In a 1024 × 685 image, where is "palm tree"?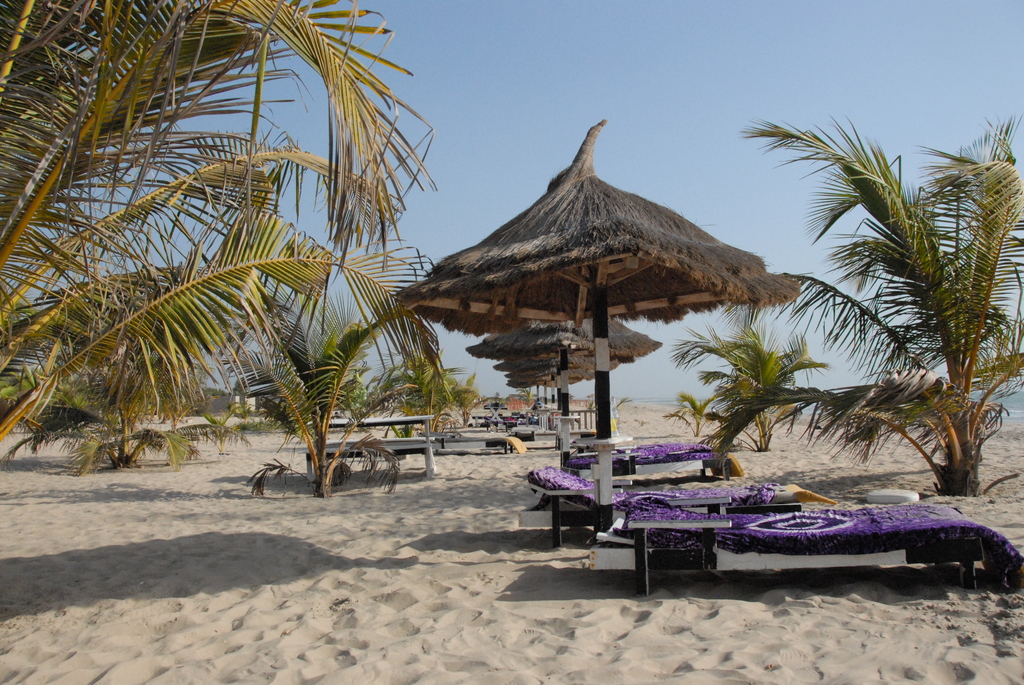
[673, 113, 1023, 496].
